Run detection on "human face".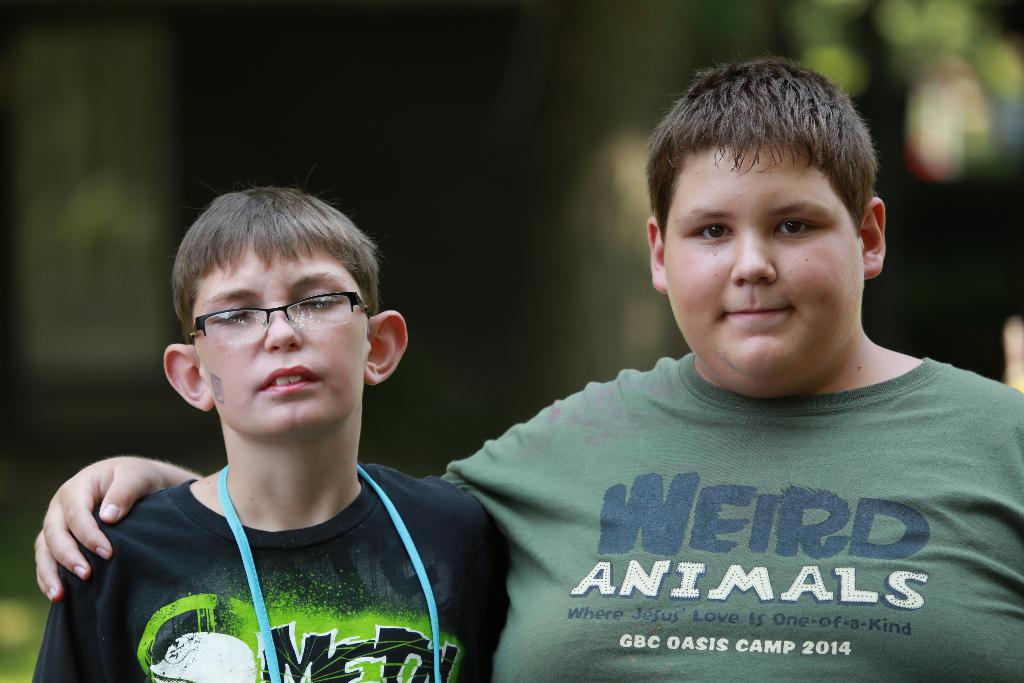
Result: l=195, t=244, r=367, b=436.
